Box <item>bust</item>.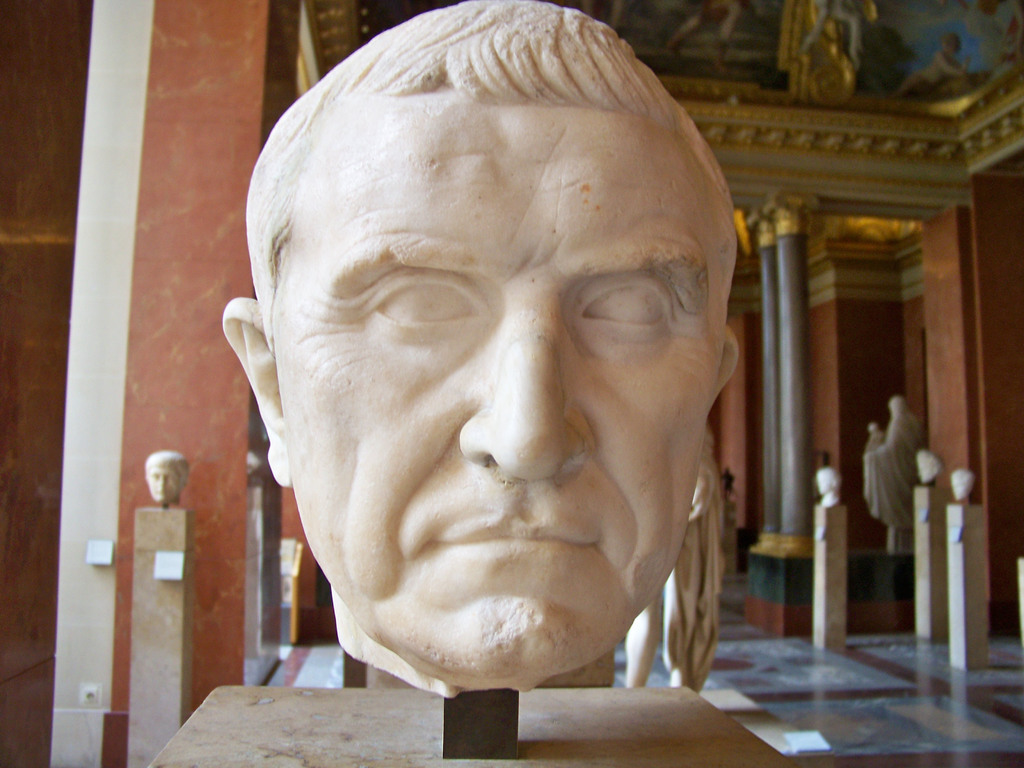
region(913, 450, 947, 484).
